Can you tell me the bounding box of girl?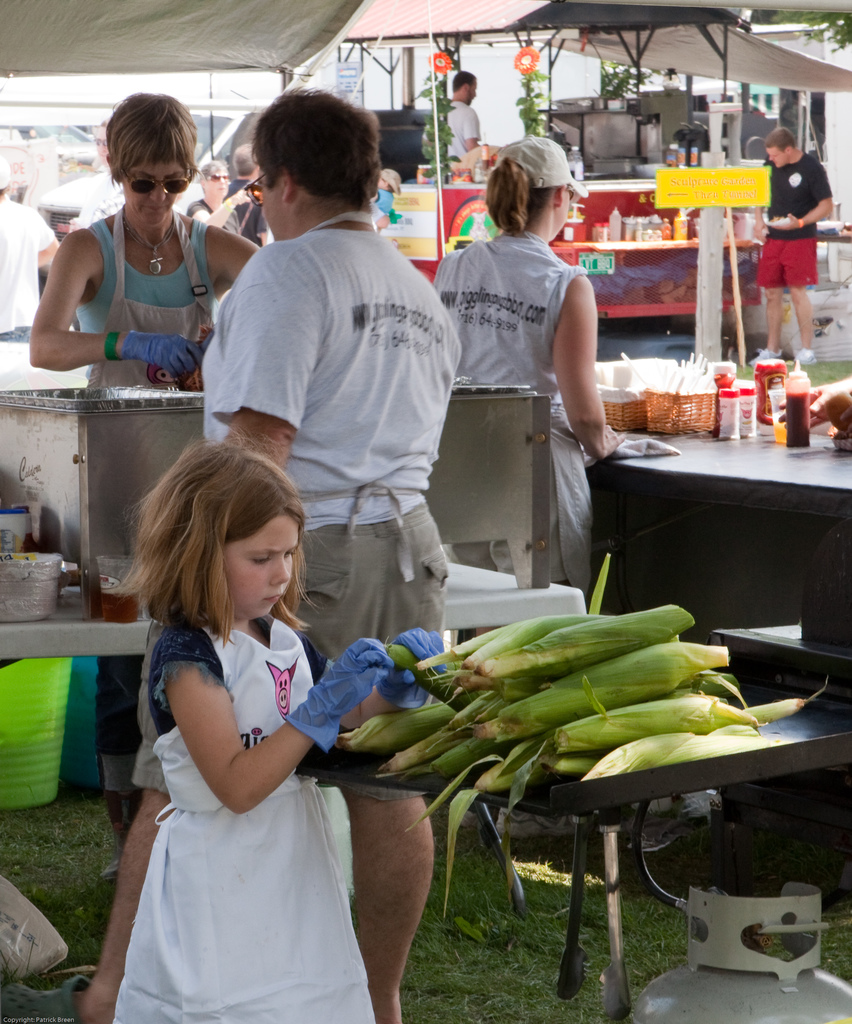
108, 428, 445, 1023.
